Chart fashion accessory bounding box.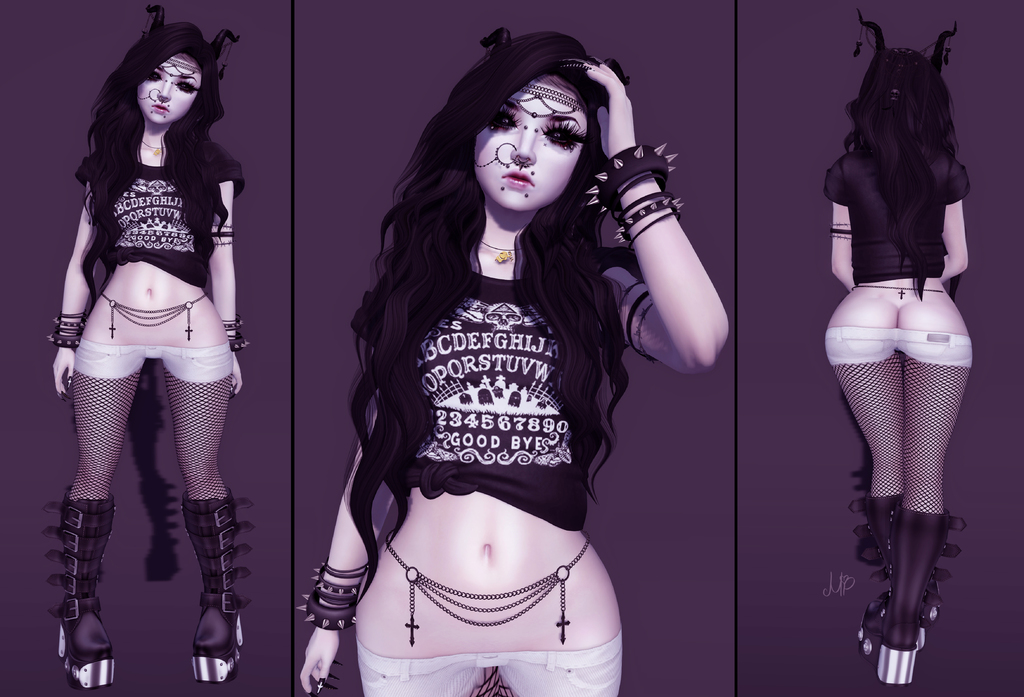
Charted: <box>157,60,200,79</box>.
